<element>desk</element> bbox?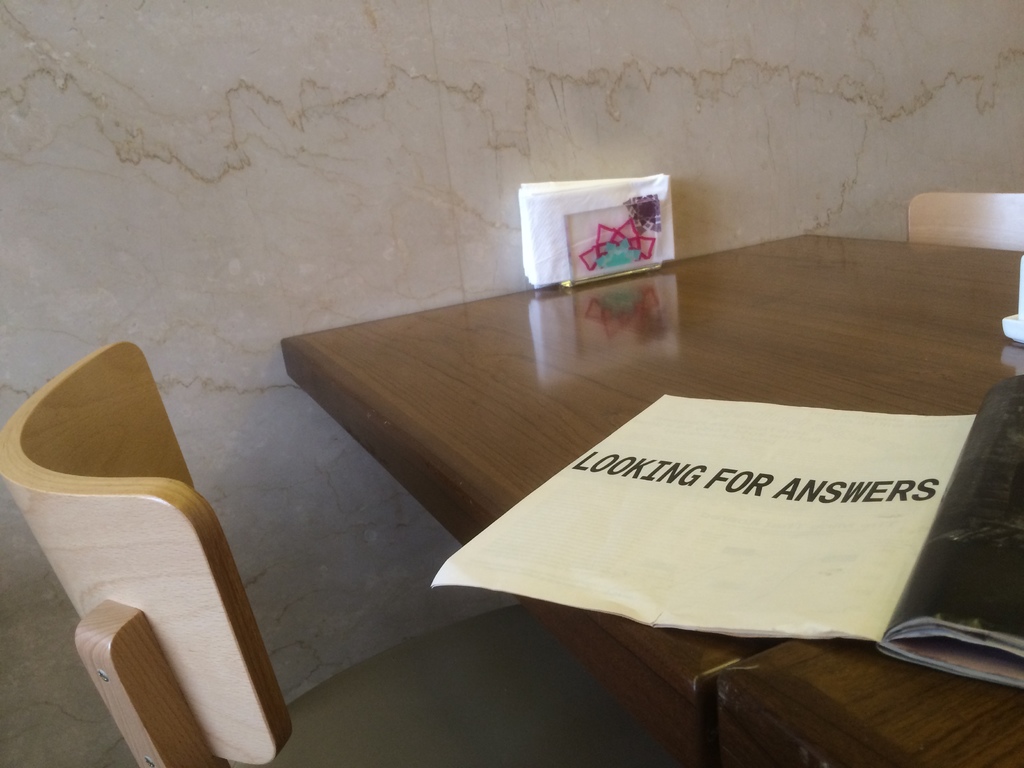
box(216, 223, 969, 698)
